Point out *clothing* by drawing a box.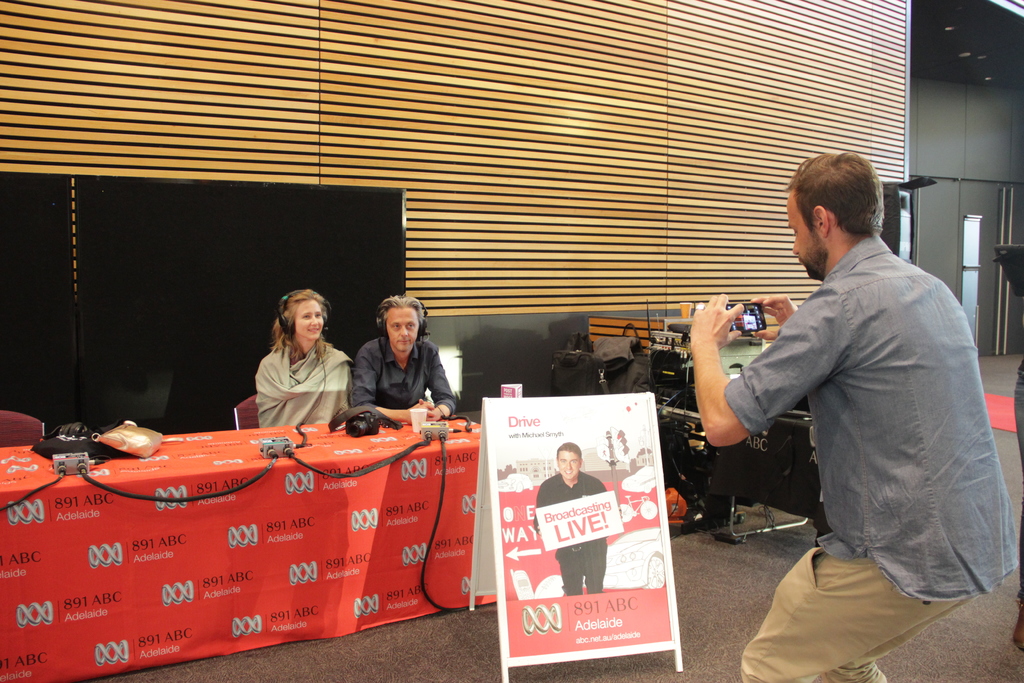
bbox=(534, 466, 612, 597).
